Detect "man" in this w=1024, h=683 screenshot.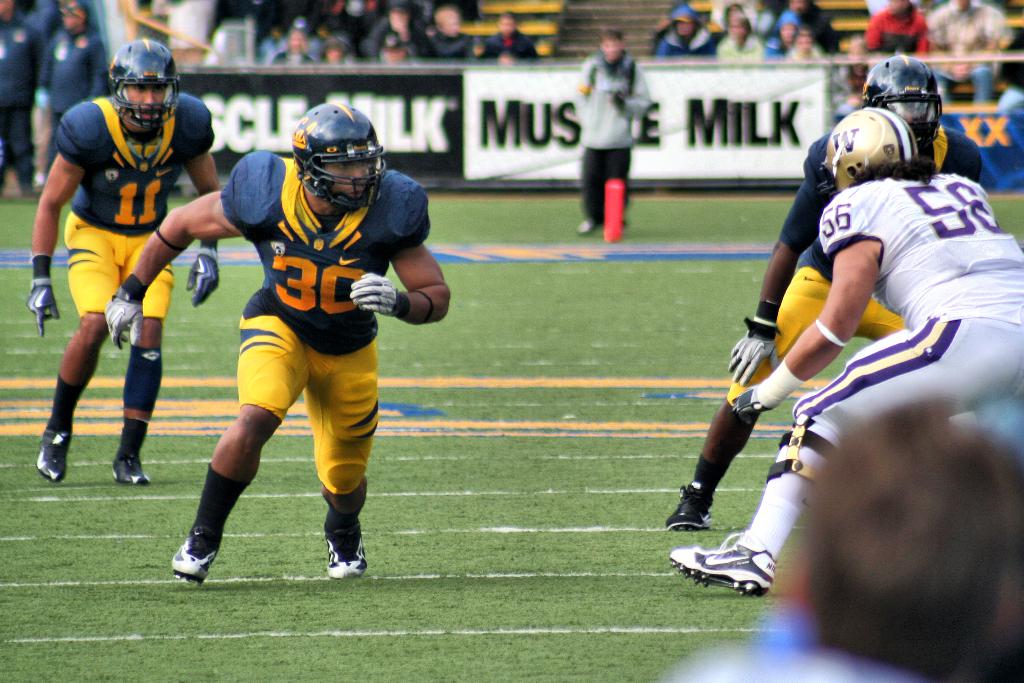
Detection: locate(767, 9, 817, 56).
